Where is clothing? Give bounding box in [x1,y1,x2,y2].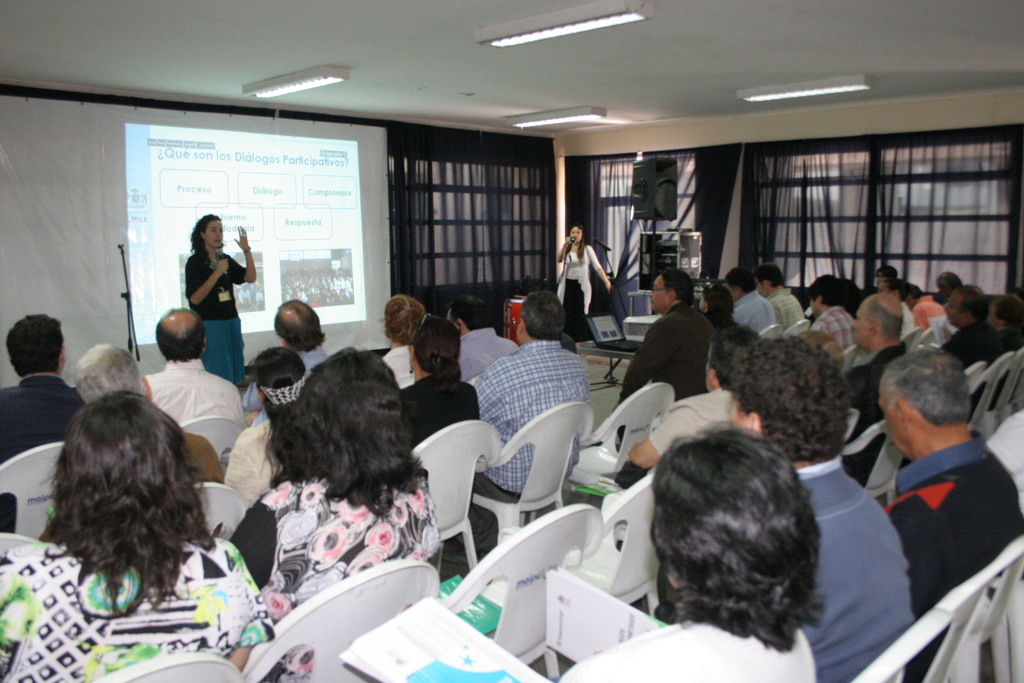
[940,315,996,391].
